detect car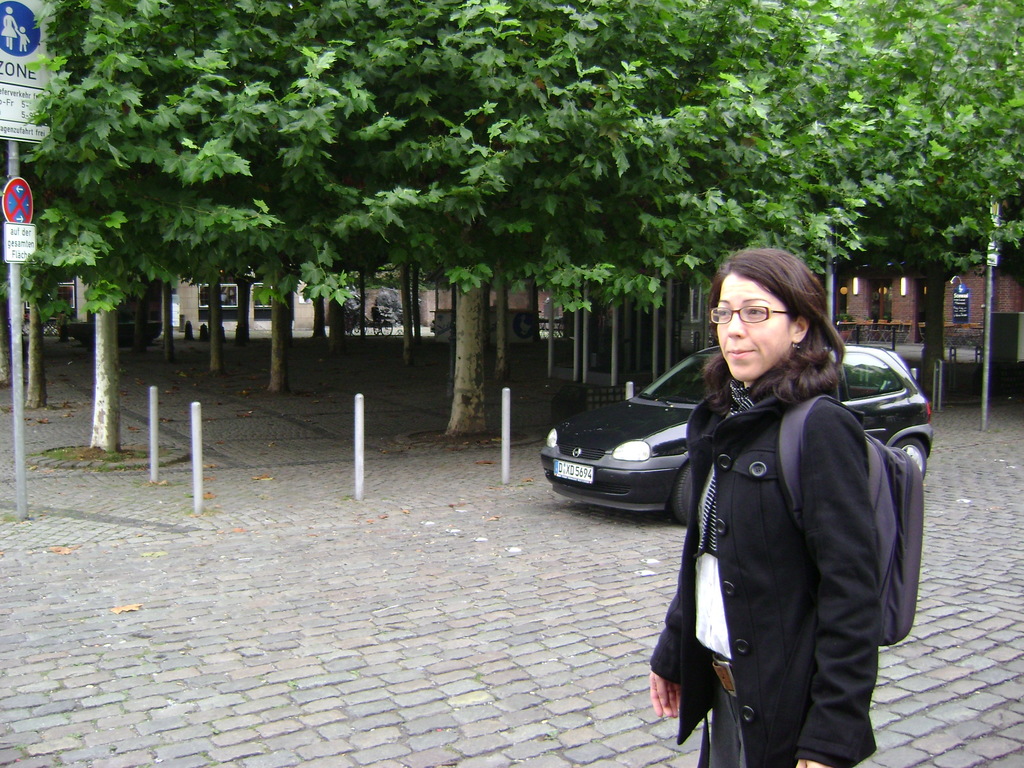
BBox(538, 342, 934, 529)
